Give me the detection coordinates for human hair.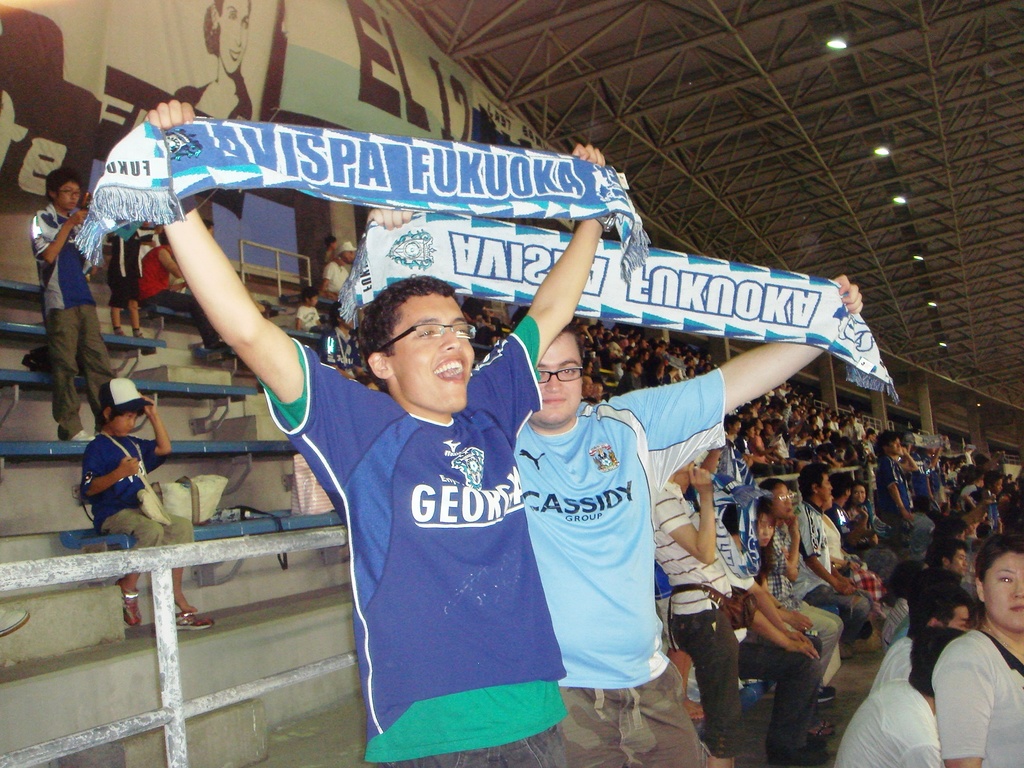
301:286:319:302.
